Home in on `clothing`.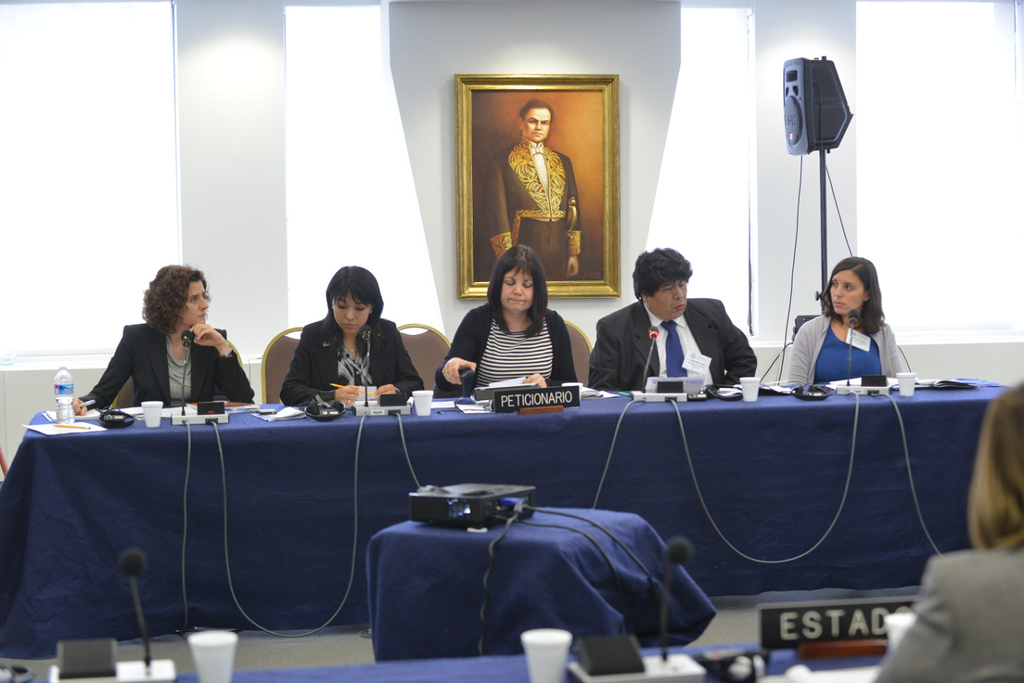
Homed in at x1=87 y1=314 x2=255 y2=400.
